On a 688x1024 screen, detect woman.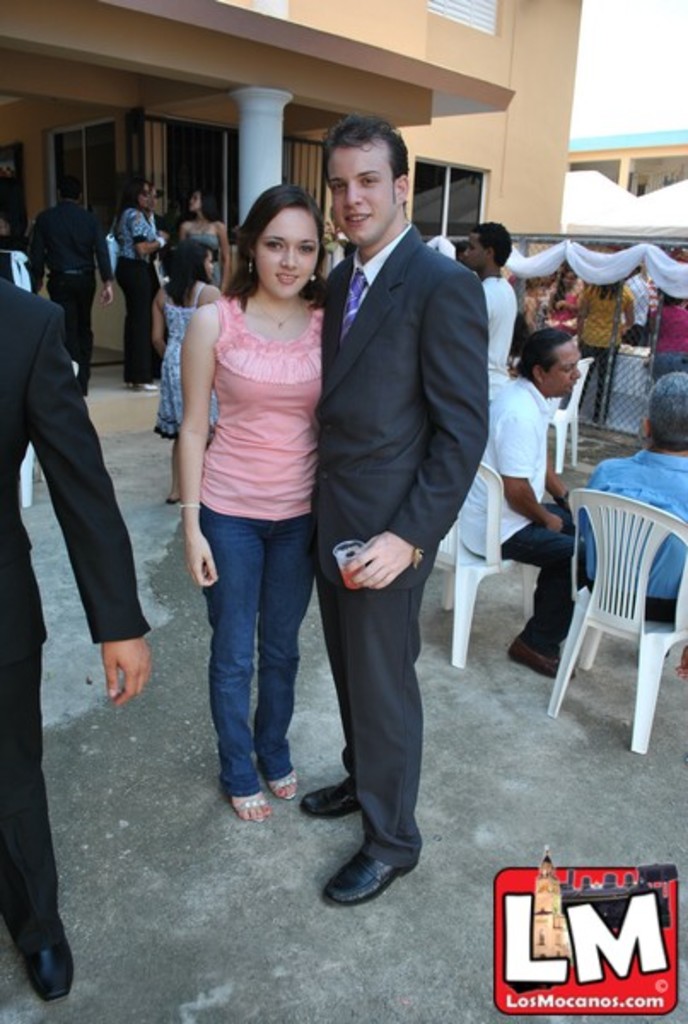
{"left": 164, "top": 164, "right": 348, "bottom": 821}.
